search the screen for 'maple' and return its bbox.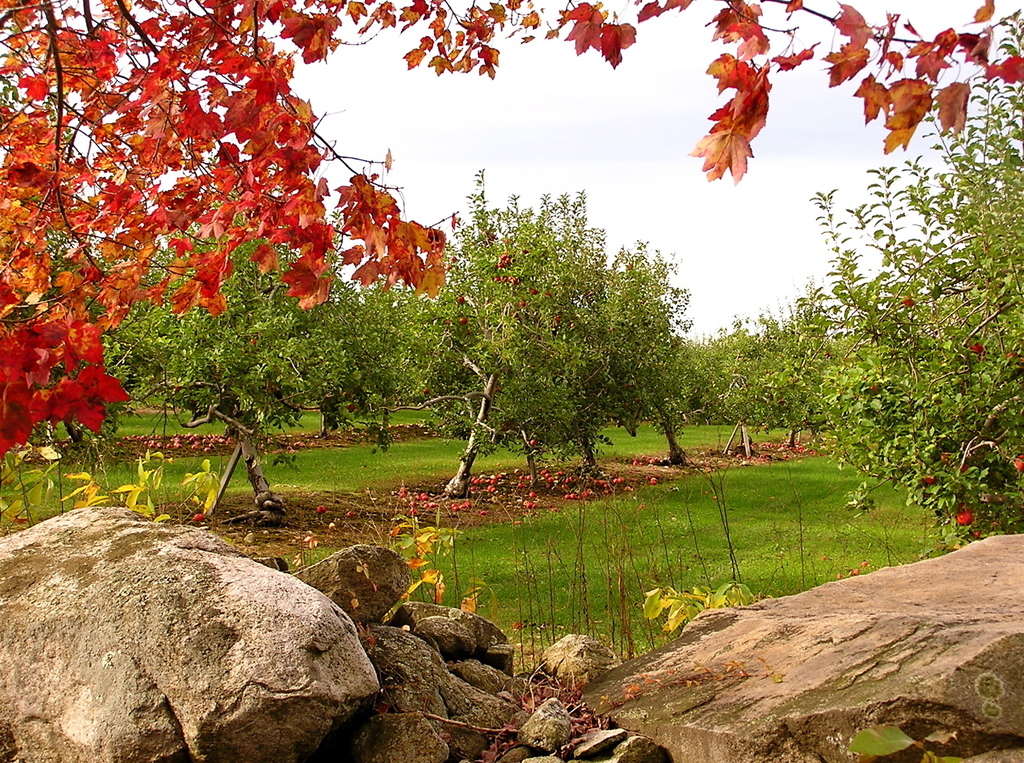
Found: crop(0, 0, 1023, 449).
